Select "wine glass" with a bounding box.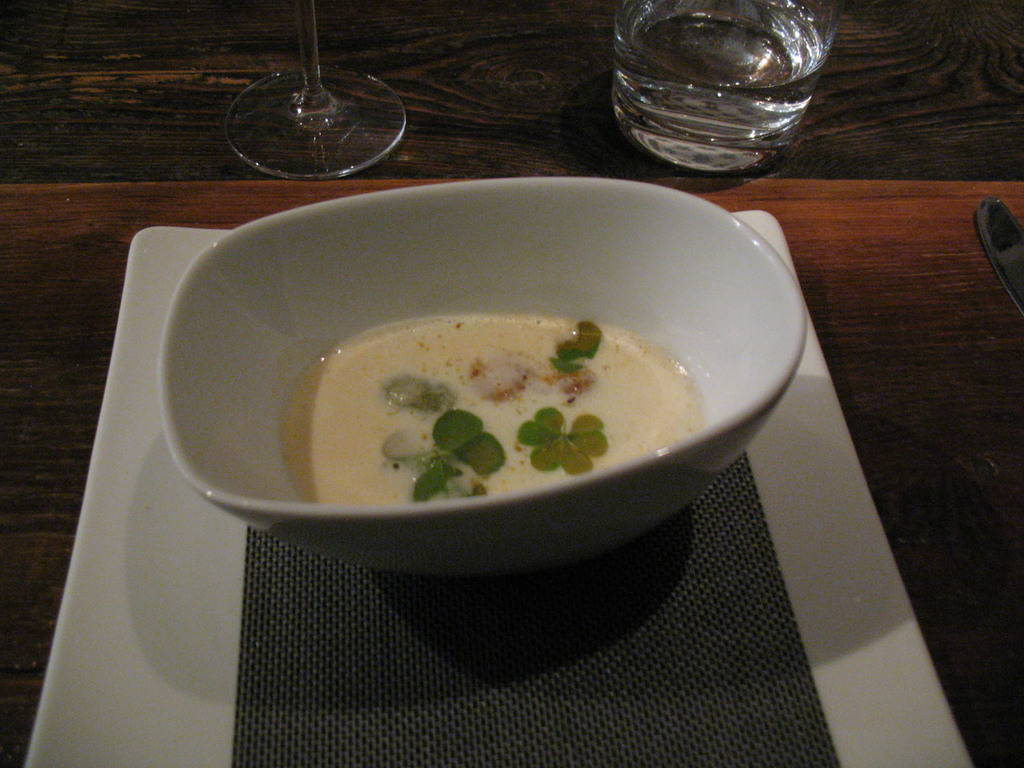
box(223, 0, 407, 177).
